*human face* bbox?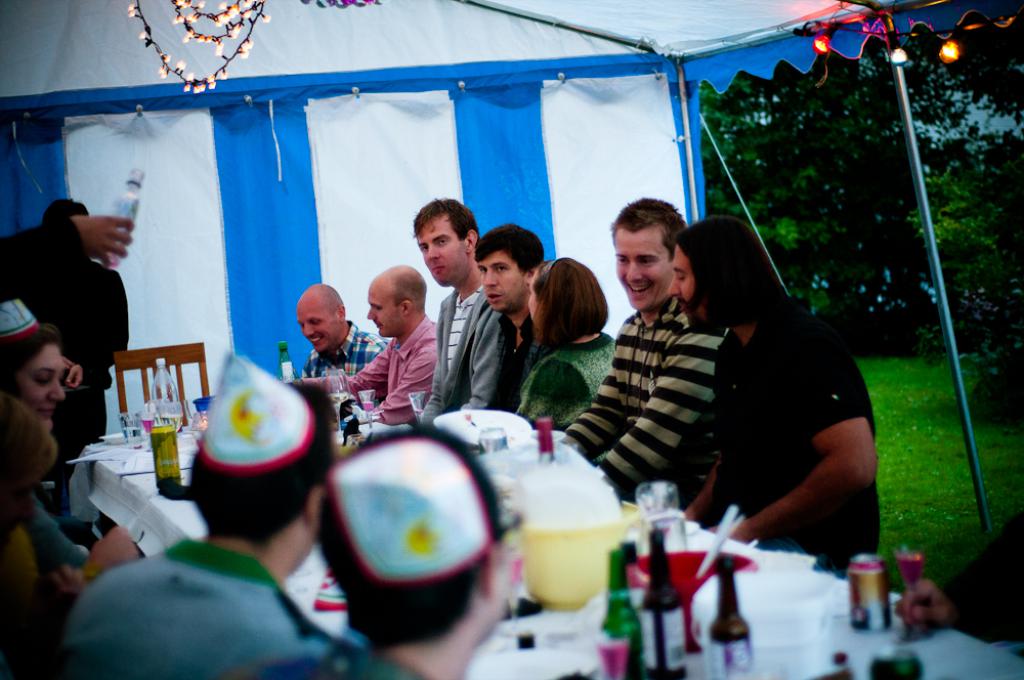
[521,286,547,338]
